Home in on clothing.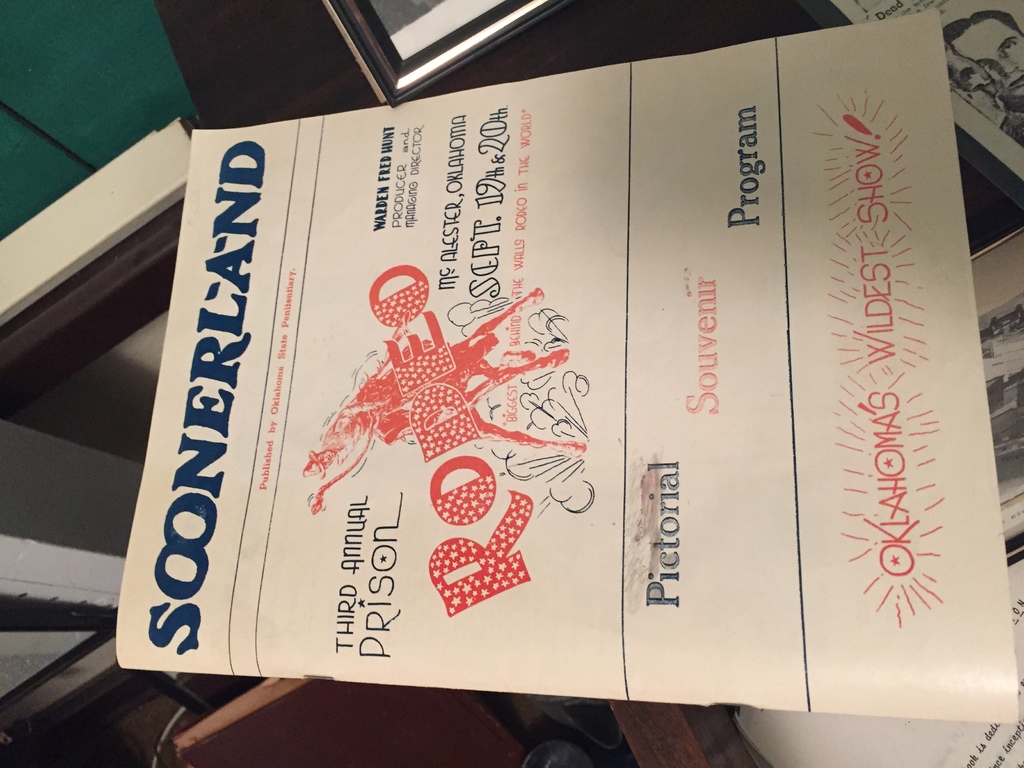
Homed in at bbox=(1001, 97, 1023, 150).
